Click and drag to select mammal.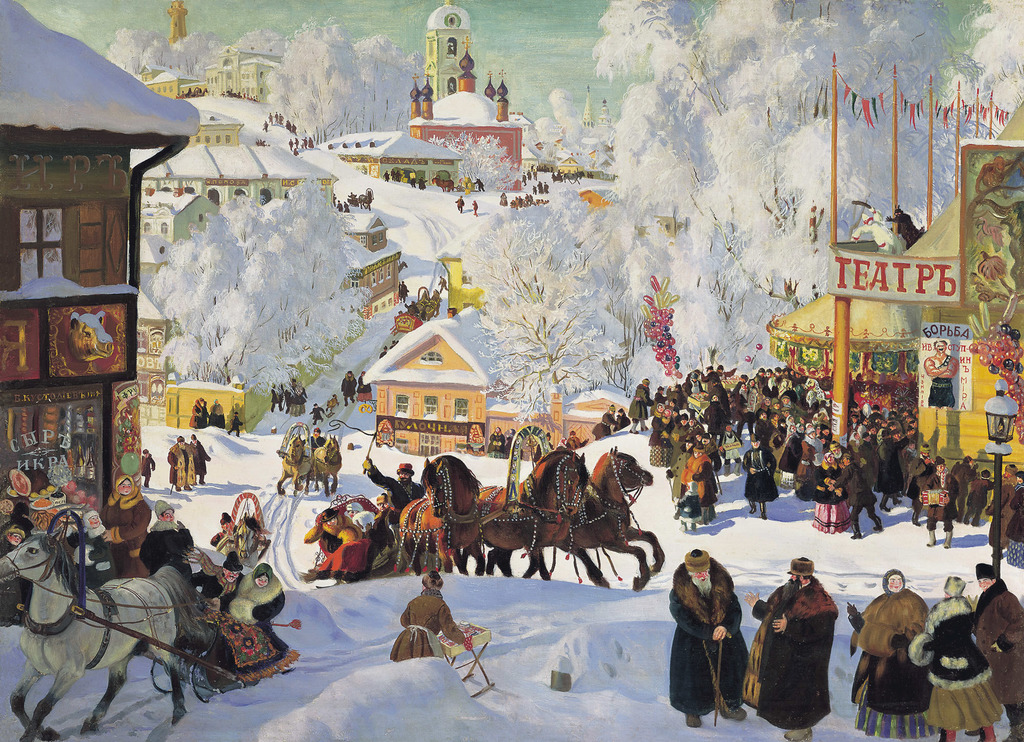
Selection: [397,278,409,297].
